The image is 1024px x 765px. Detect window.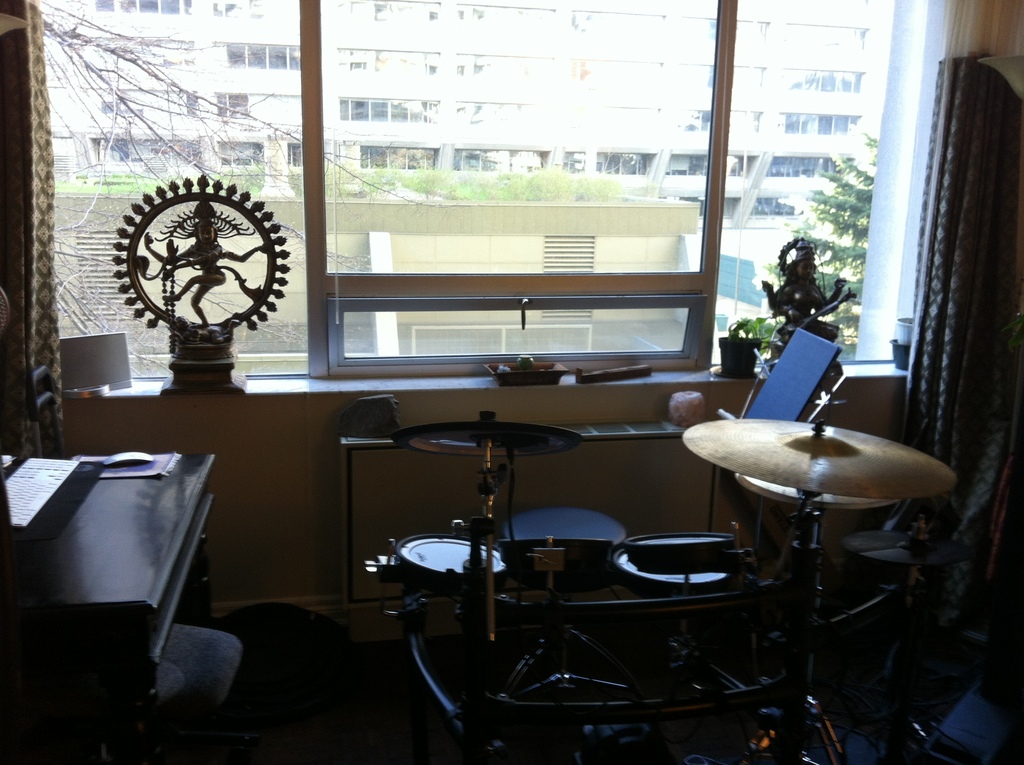
Detection: box(450, 51, 559, 86).
